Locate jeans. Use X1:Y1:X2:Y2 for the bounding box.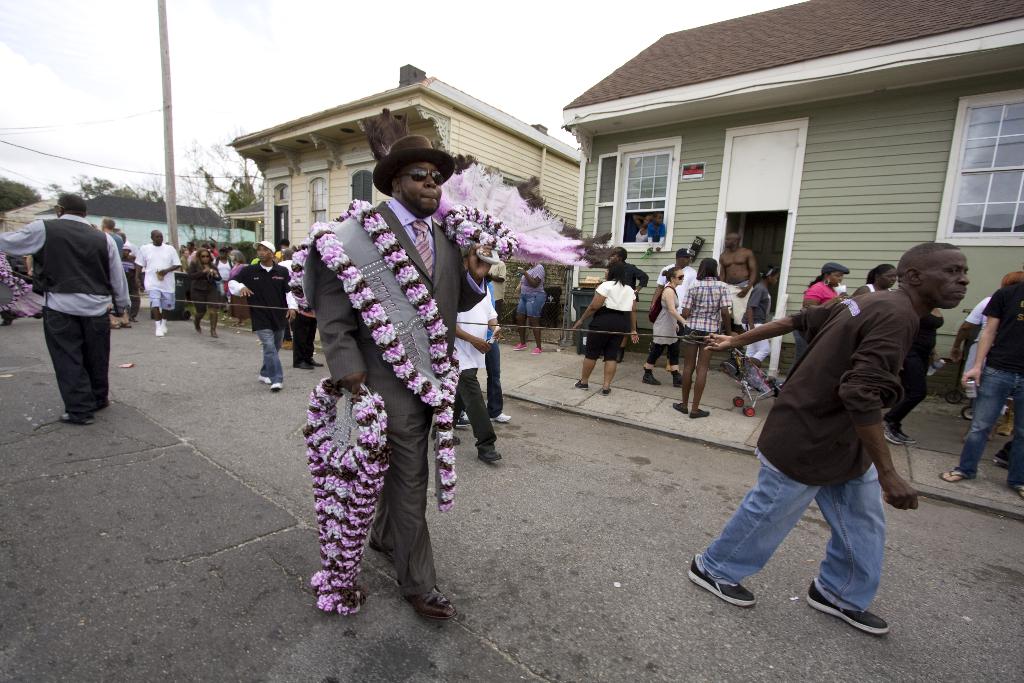
717:429:920:598.
